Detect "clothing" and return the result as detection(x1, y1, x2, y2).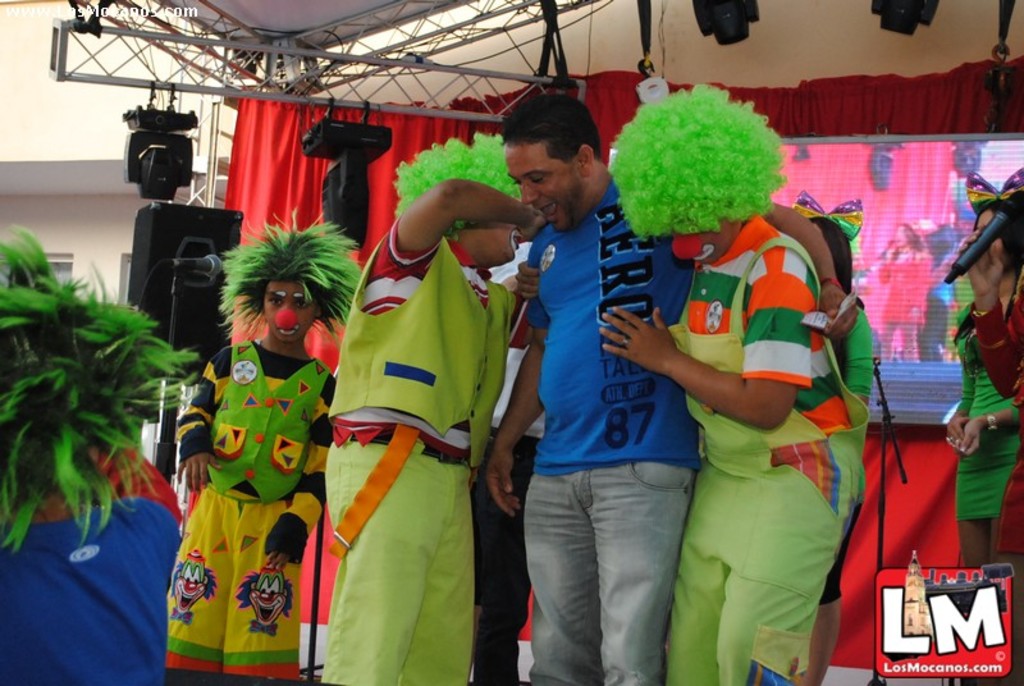
detection(325, 220, 526, 685).
